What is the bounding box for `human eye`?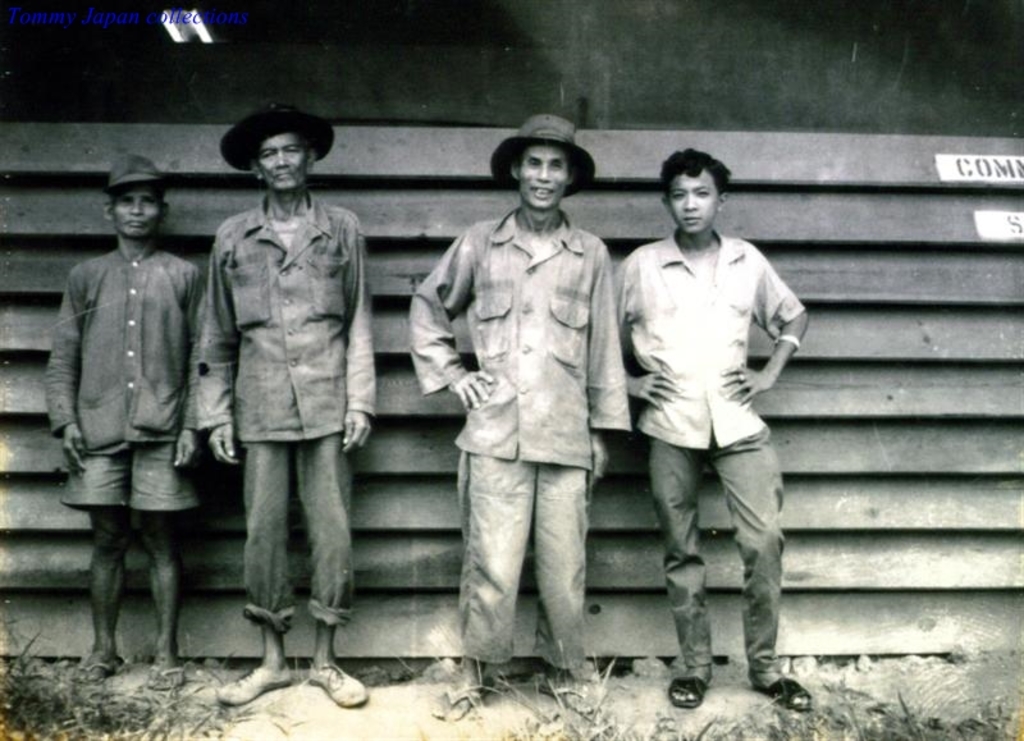
550, 161, 562, 168.
